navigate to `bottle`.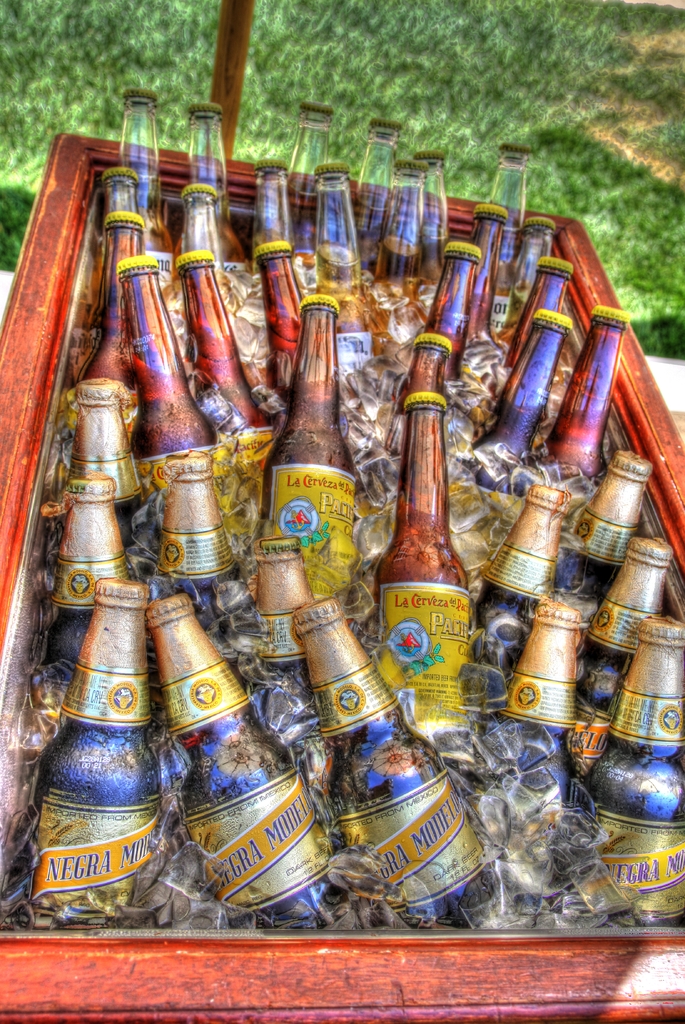
Navigation target: [left=445, top=206, right=506, bottom=344].
